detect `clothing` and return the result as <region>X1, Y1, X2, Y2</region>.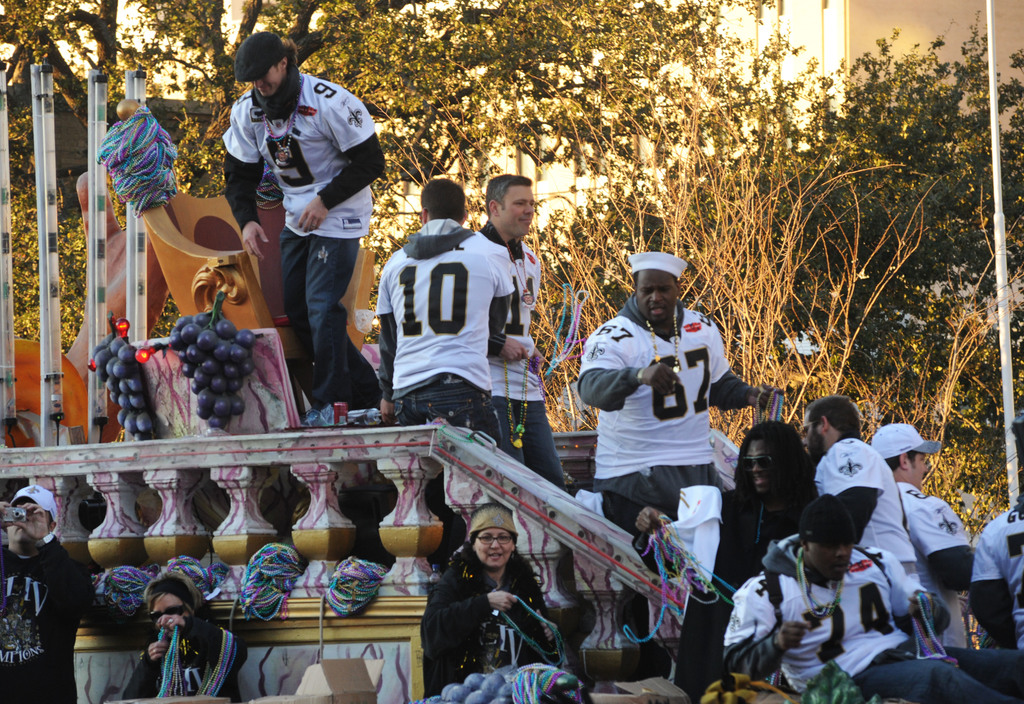
<region>678, 474, 793, 696</region>.
